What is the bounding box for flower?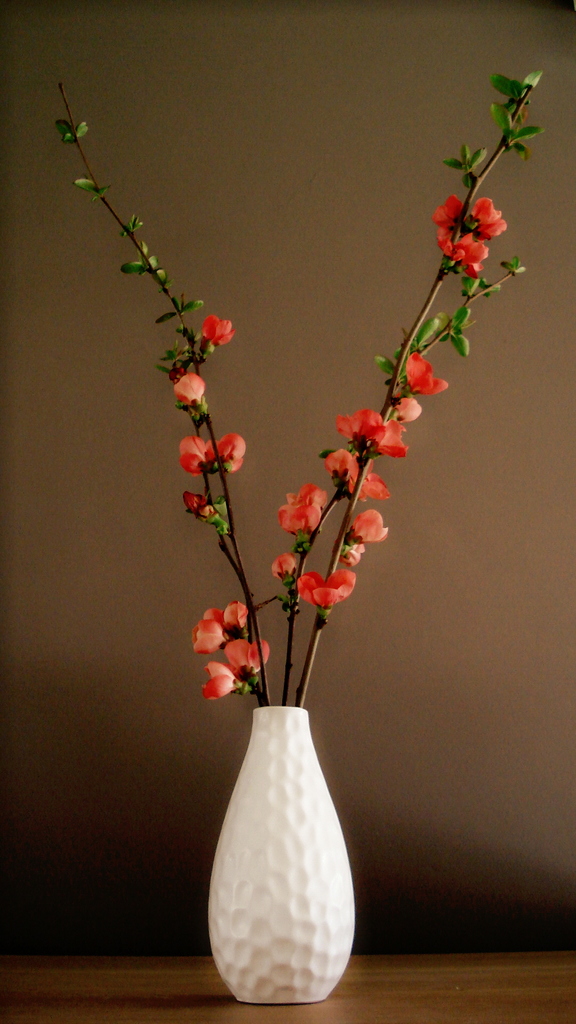
Rect(274, 554, 304, 580).
